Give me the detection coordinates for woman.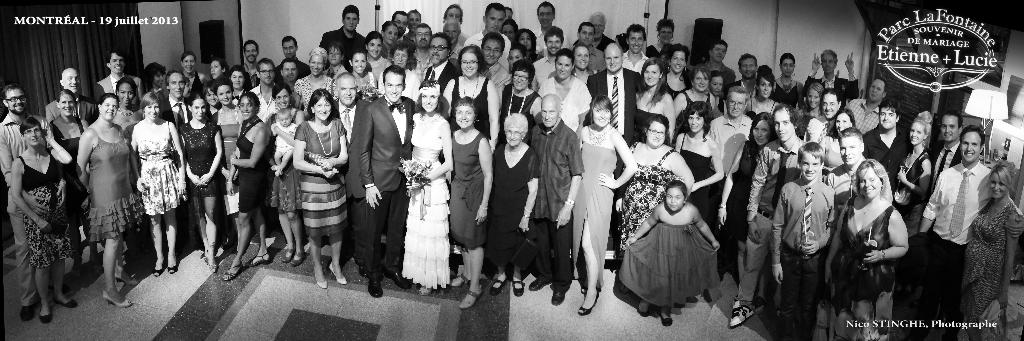
locate(357, 25, 391, 80).
